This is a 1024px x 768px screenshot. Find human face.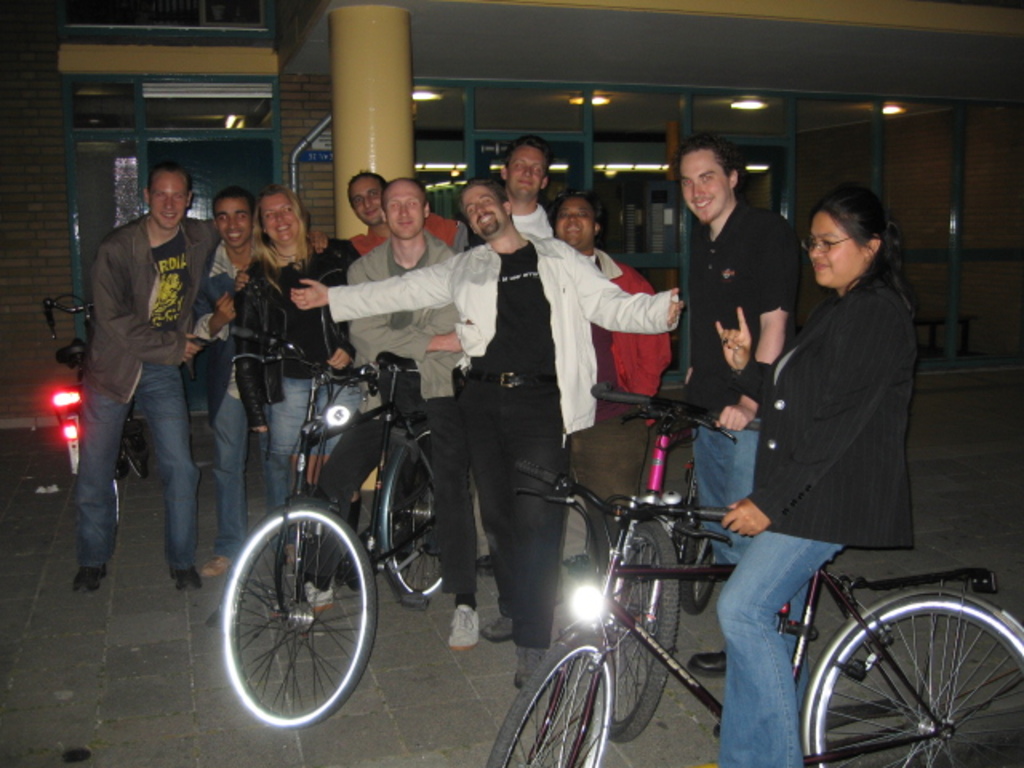
Bounding box: [left=678, top=150, right=726, bottom=219].
